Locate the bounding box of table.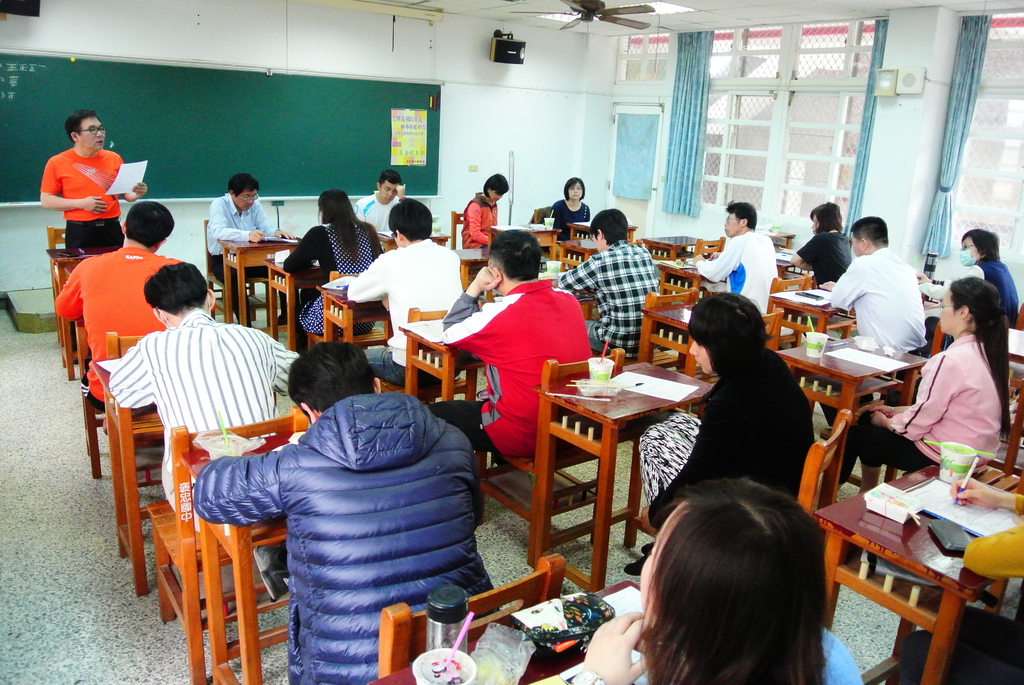
Bounding box: BBox(315, 283, 394, 347).
